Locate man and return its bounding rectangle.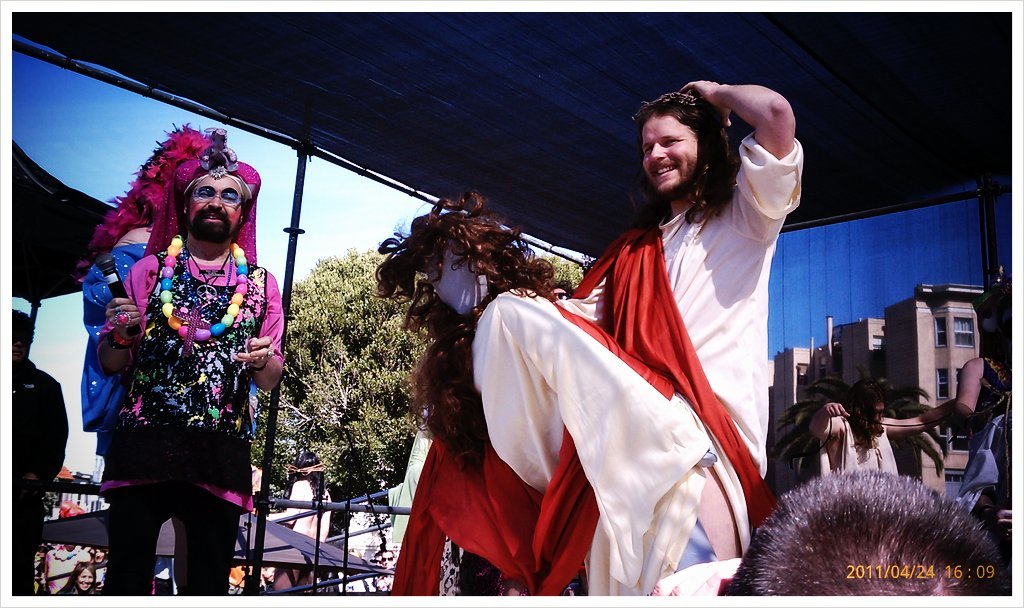
region(76, 143, 283, 581).
